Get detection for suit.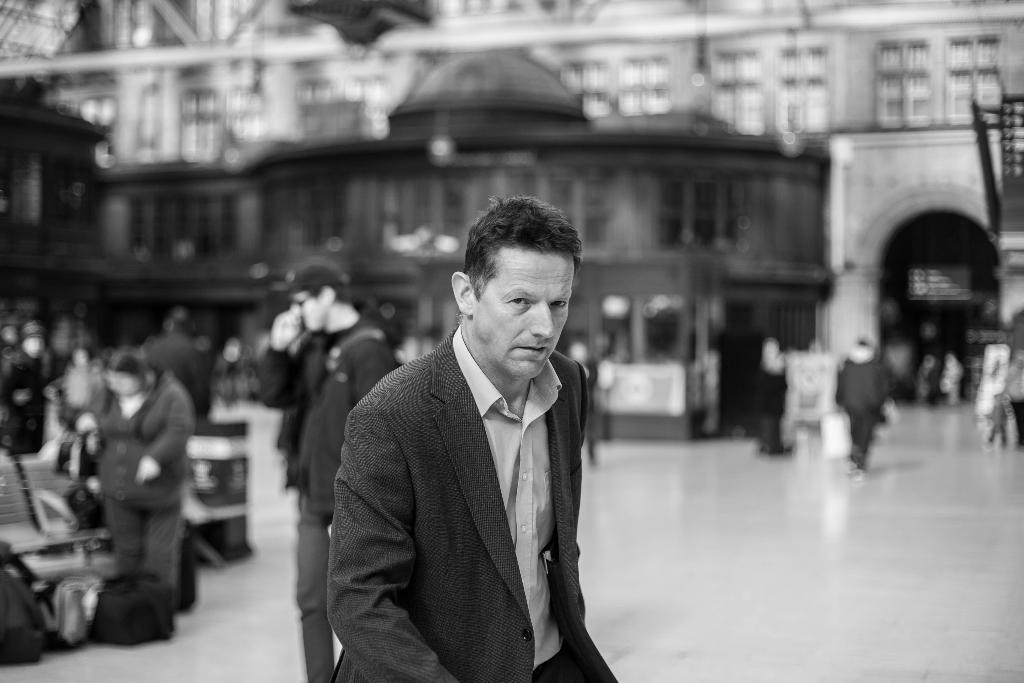
Detection: Rect(317, 264, 627, 682).
